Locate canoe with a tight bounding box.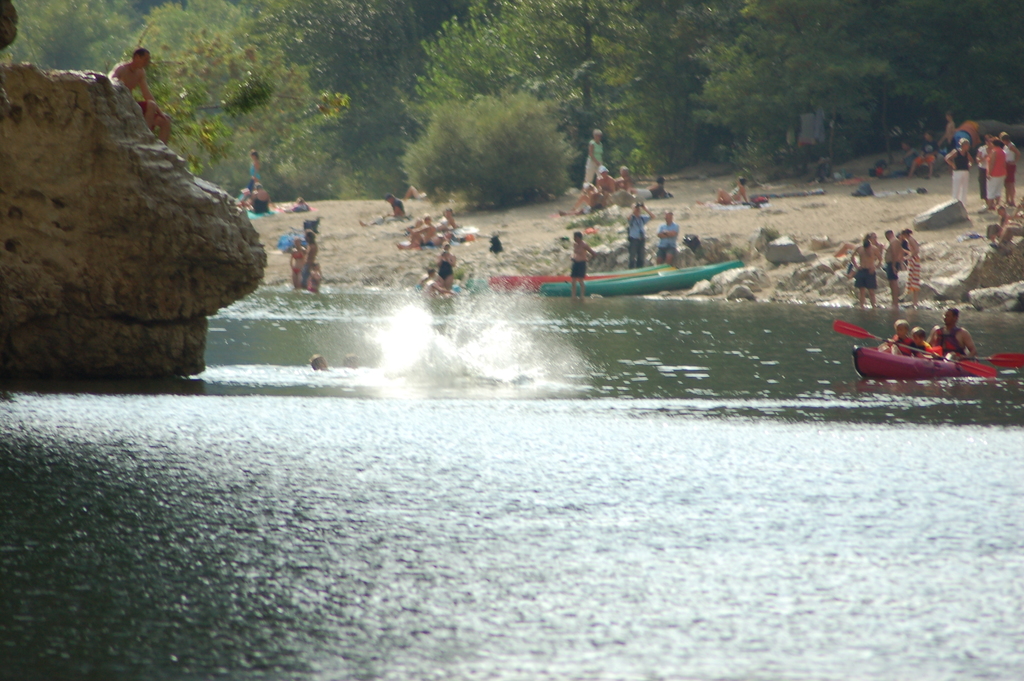
pyautogui.locateOnScreen(542, 259, 748, 299).
